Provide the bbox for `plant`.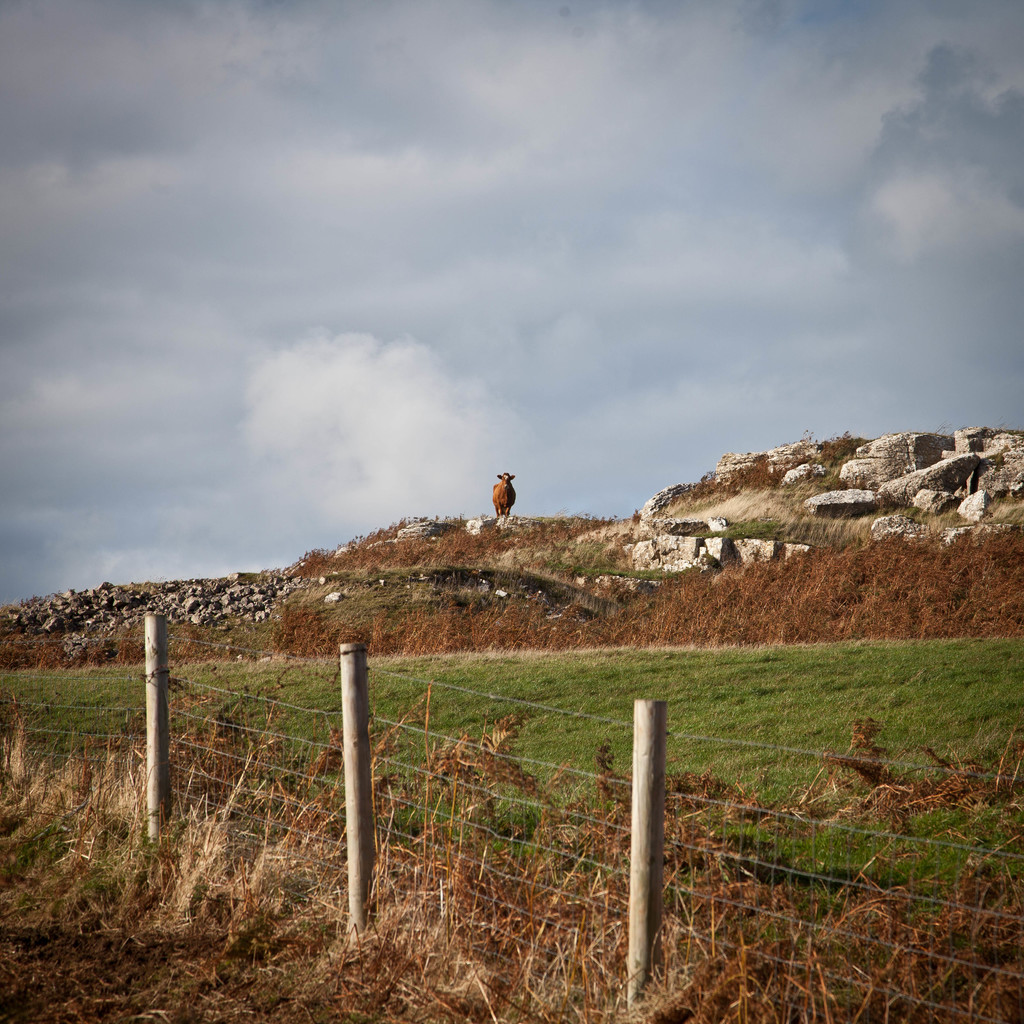
(x1=414, y1=707, x2=548, y2=893).
